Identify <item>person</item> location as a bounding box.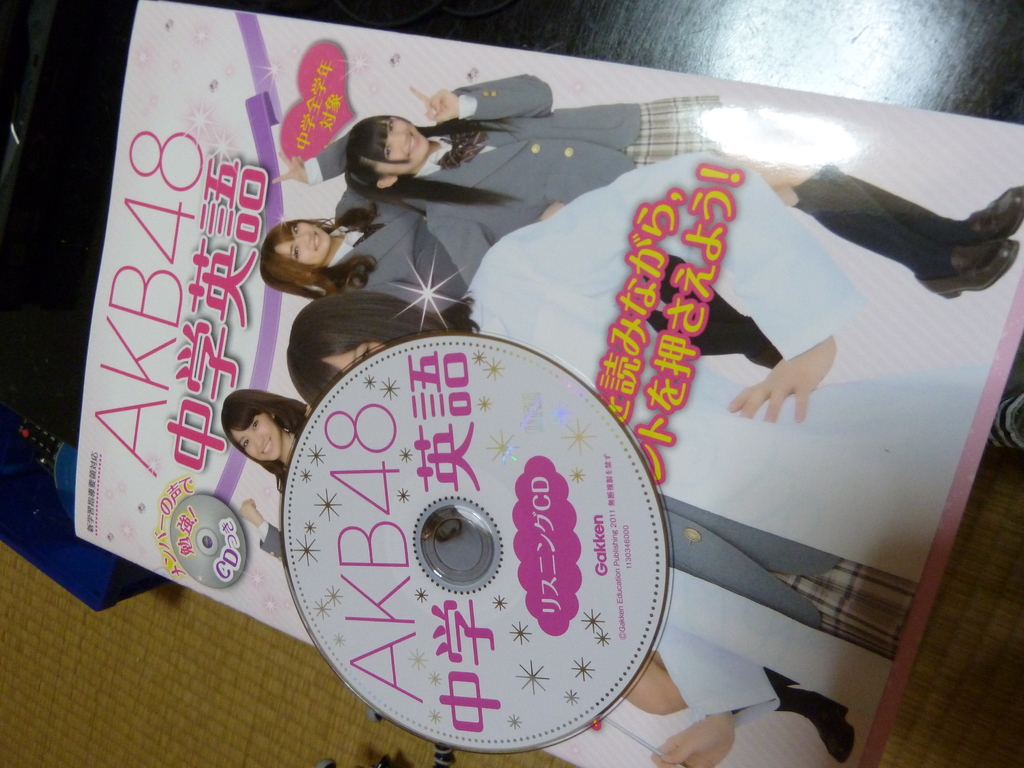
[left=337, top=63, right=1023, bottom=308].
